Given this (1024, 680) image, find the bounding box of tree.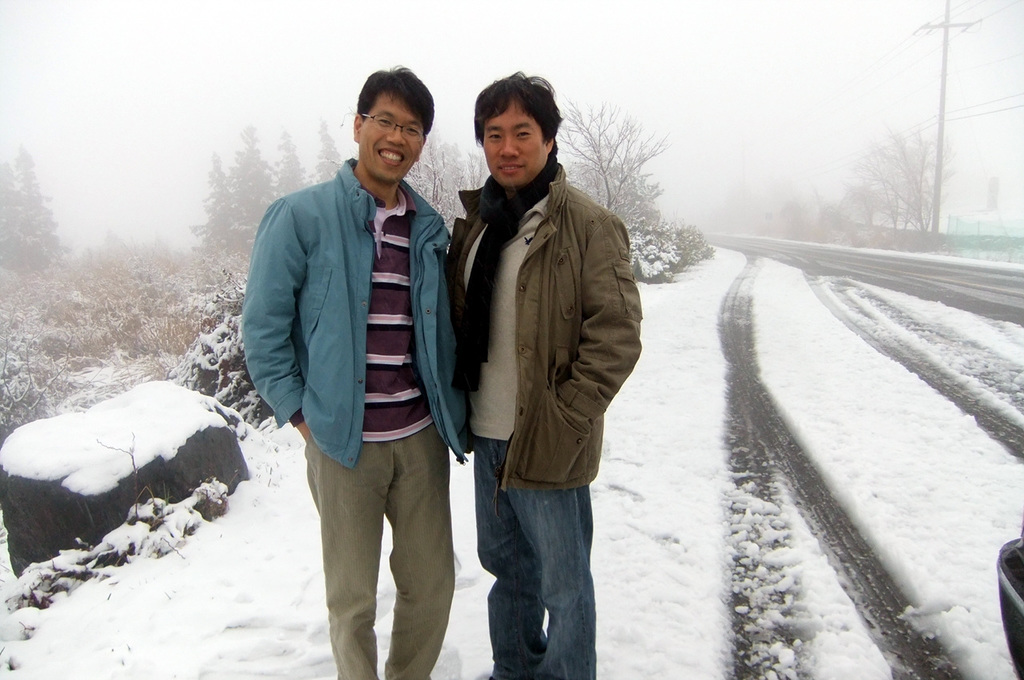
845/116/944/253.
